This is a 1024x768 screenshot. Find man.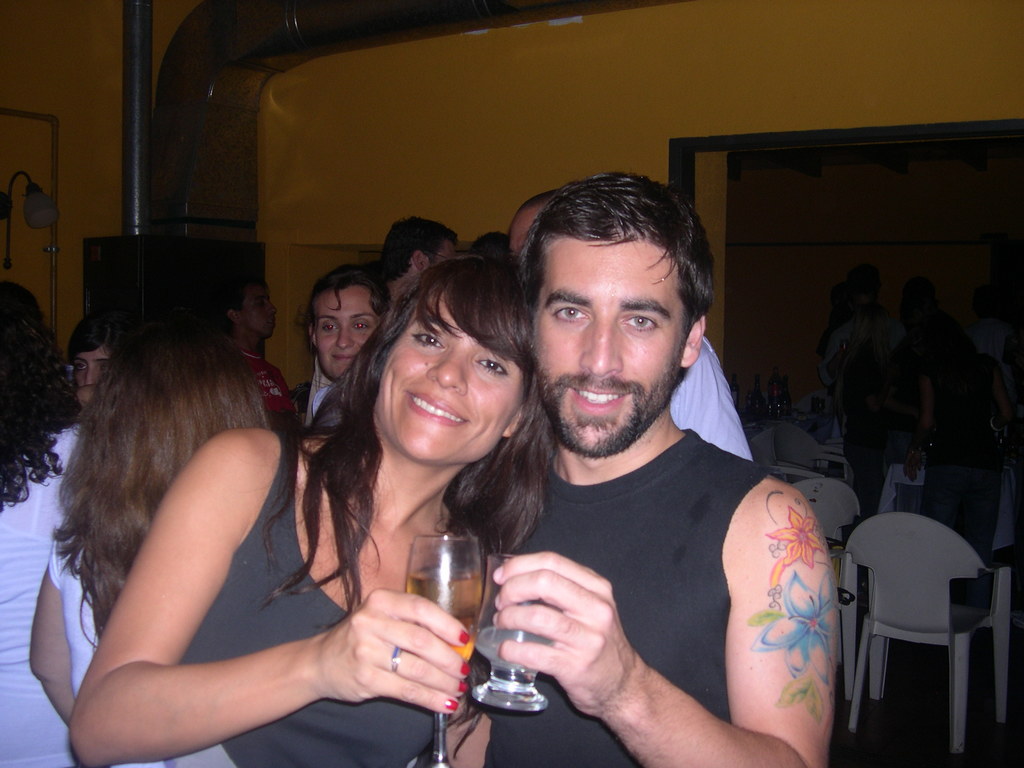
Bounding box: [left=372, top=219, right=456, bottom=346].
